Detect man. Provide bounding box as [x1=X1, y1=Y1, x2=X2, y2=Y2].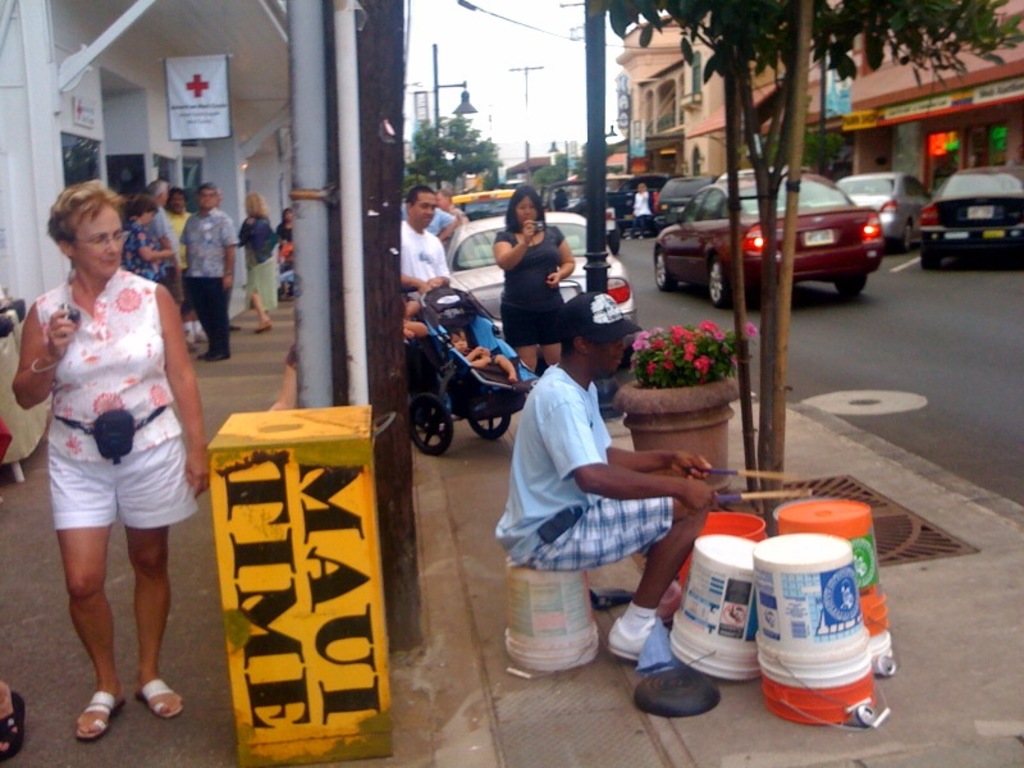
[x1=439, y1=188, x2=465, y2=223].
